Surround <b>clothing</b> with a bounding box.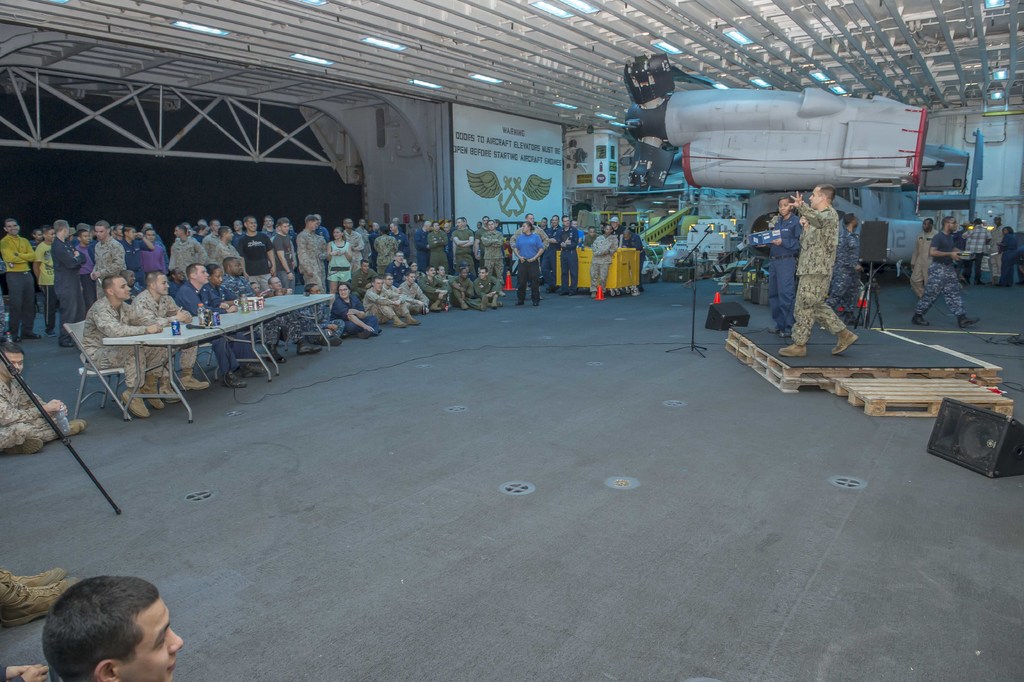
(x1=375, y1=233, x2=397, y2=272).
